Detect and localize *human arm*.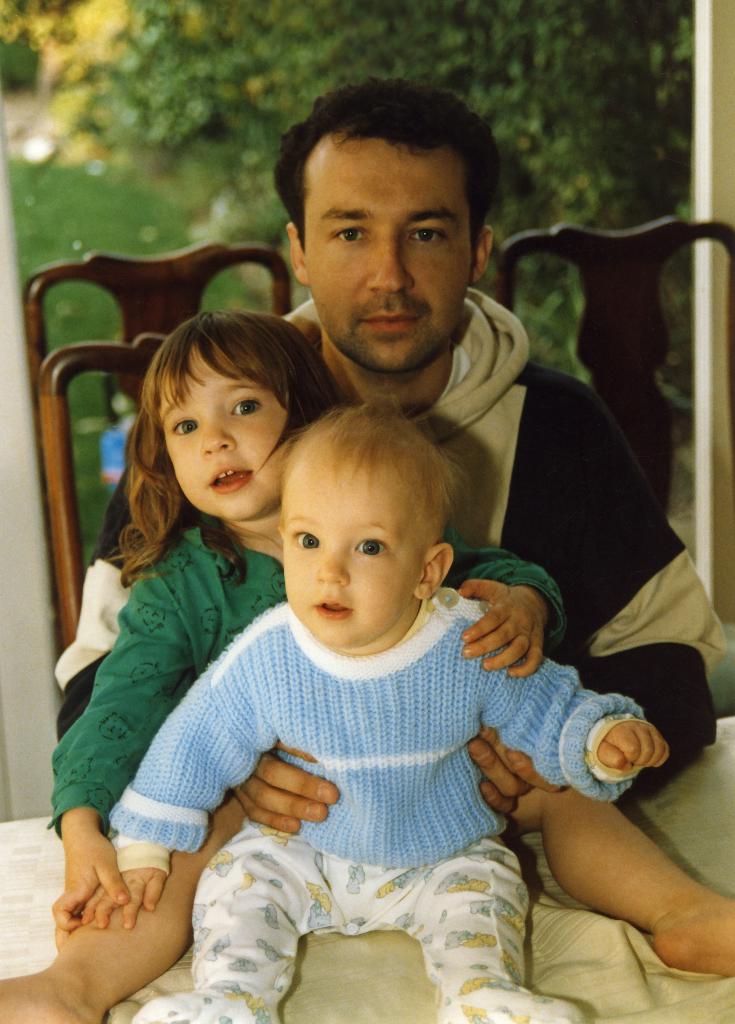
Localized at [42, 464, 200, 954].
